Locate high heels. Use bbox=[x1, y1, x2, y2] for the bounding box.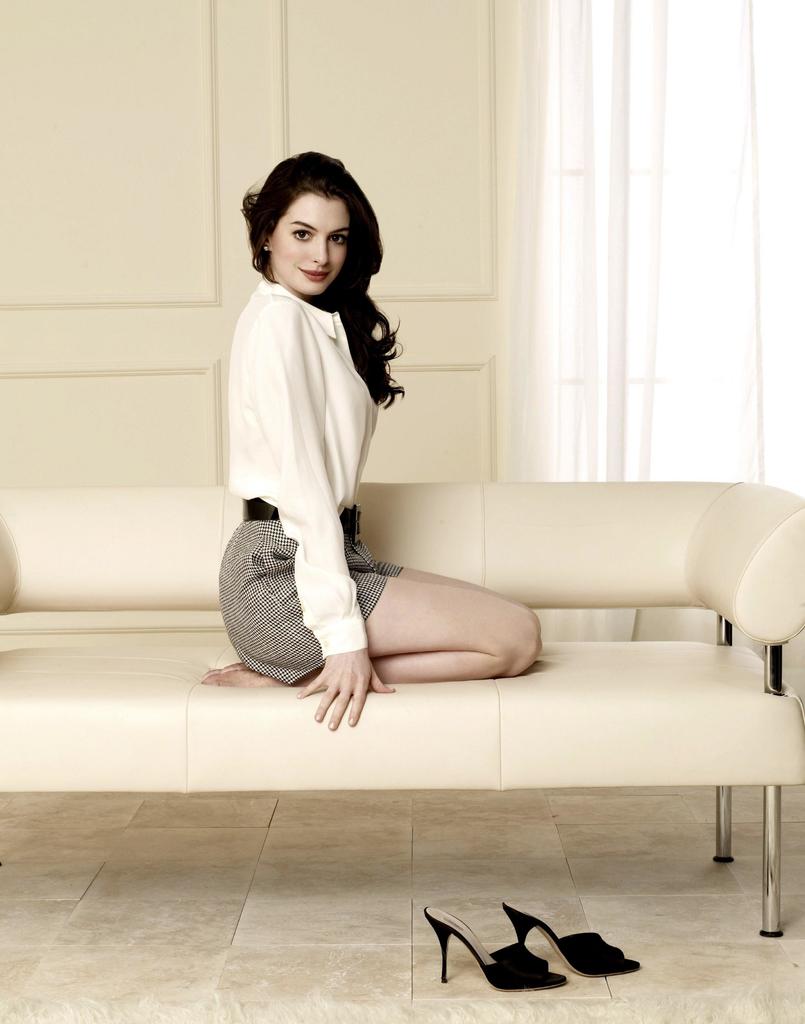
bbox=[503, 908, 640, 975].
